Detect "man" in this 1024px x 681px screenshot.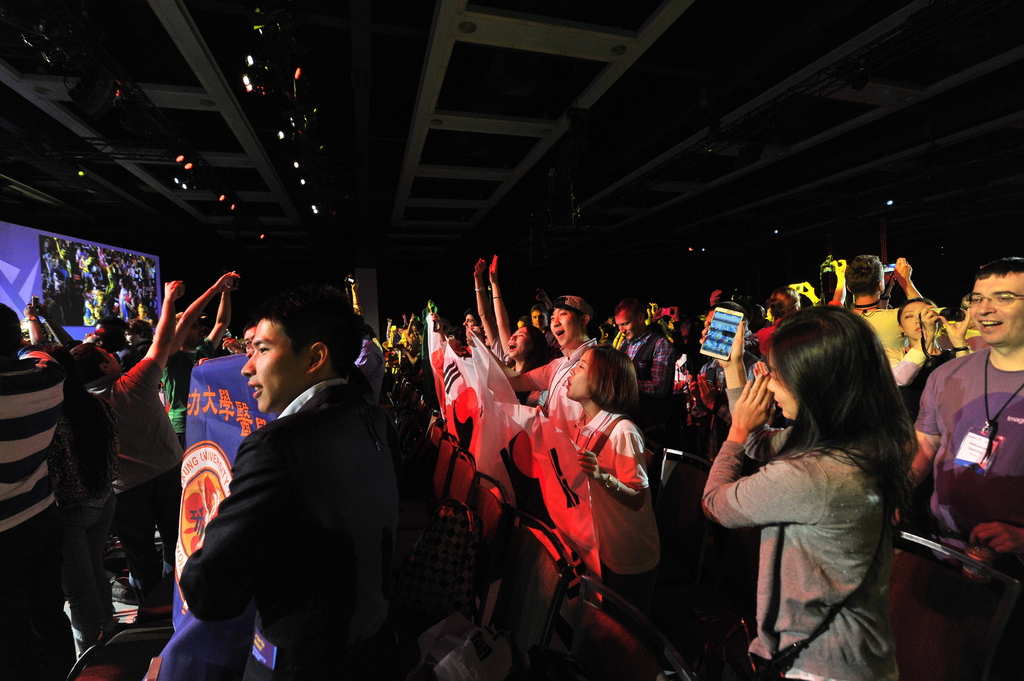
Detection: bbox=[0, 298, 76, 680].
